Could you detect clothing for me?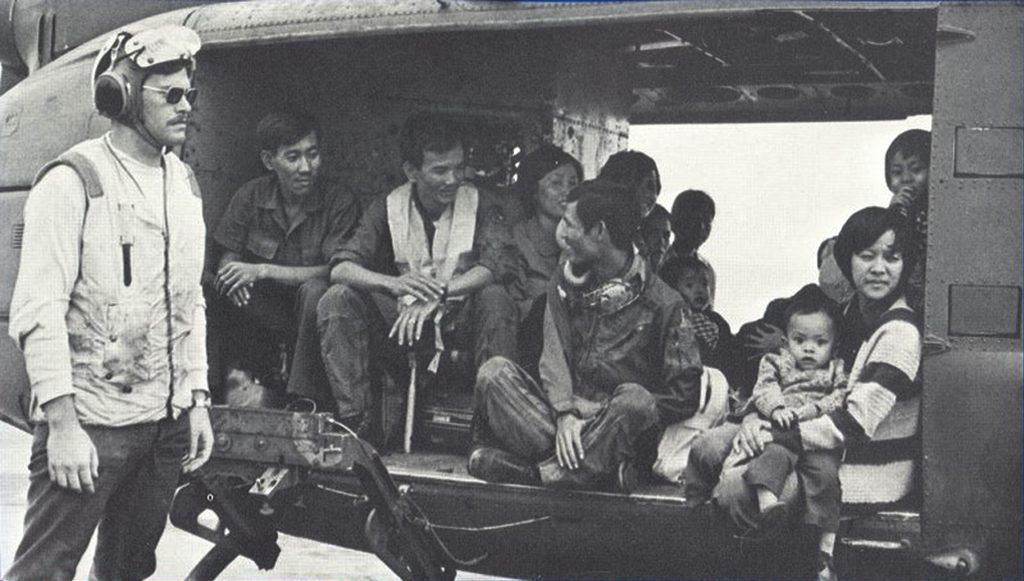
Detection result: detection(0, 132, 204, 580).
